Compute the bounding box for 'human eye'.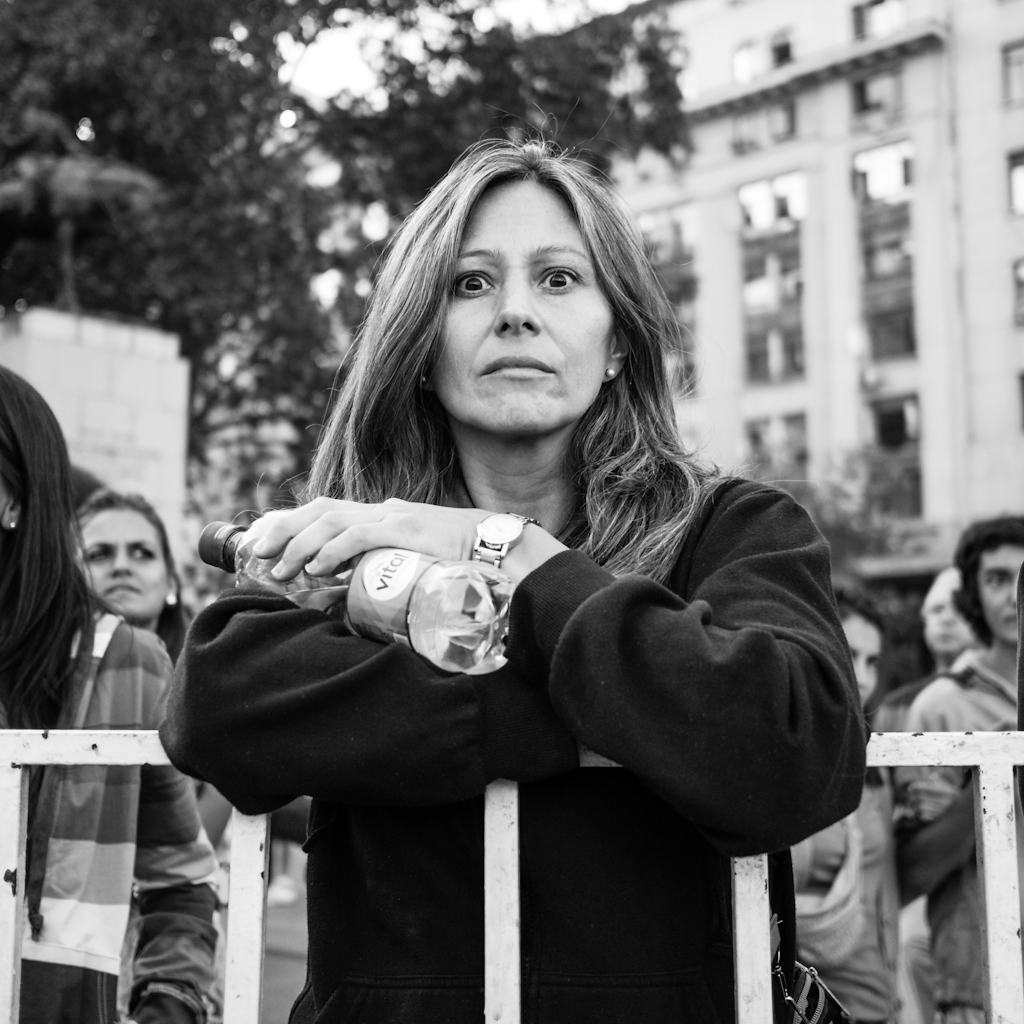
BBox(82, 545, 107, 563).
